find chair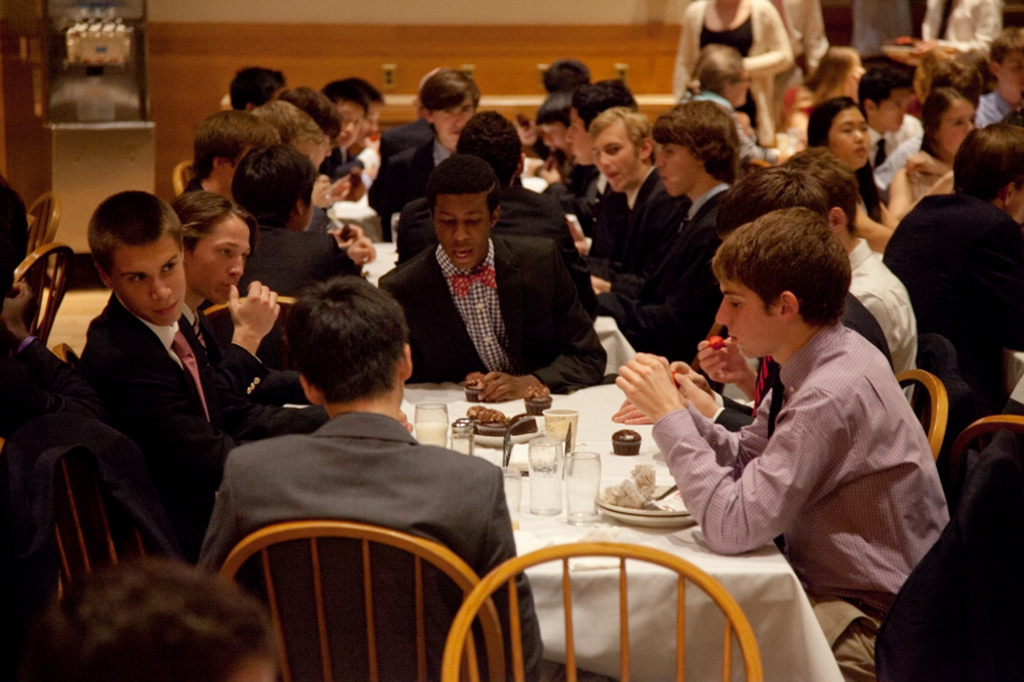
box=[217, 520, 505, 681]
